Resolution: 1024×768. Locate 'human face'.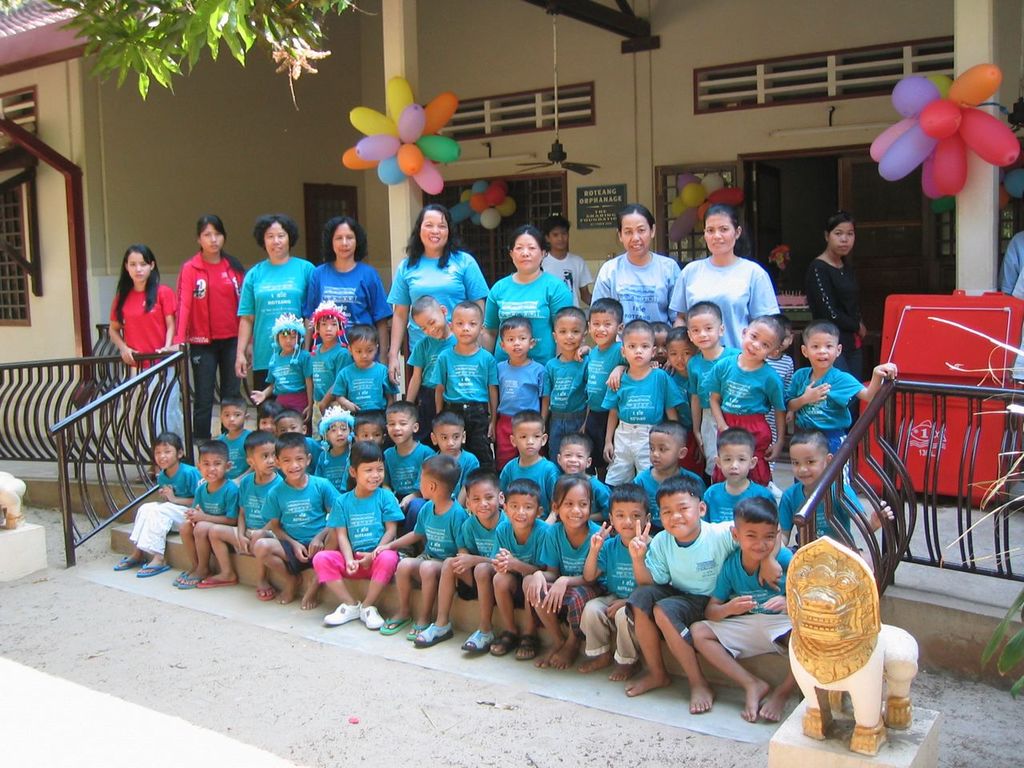
box=[278, 330, 299, 352].
